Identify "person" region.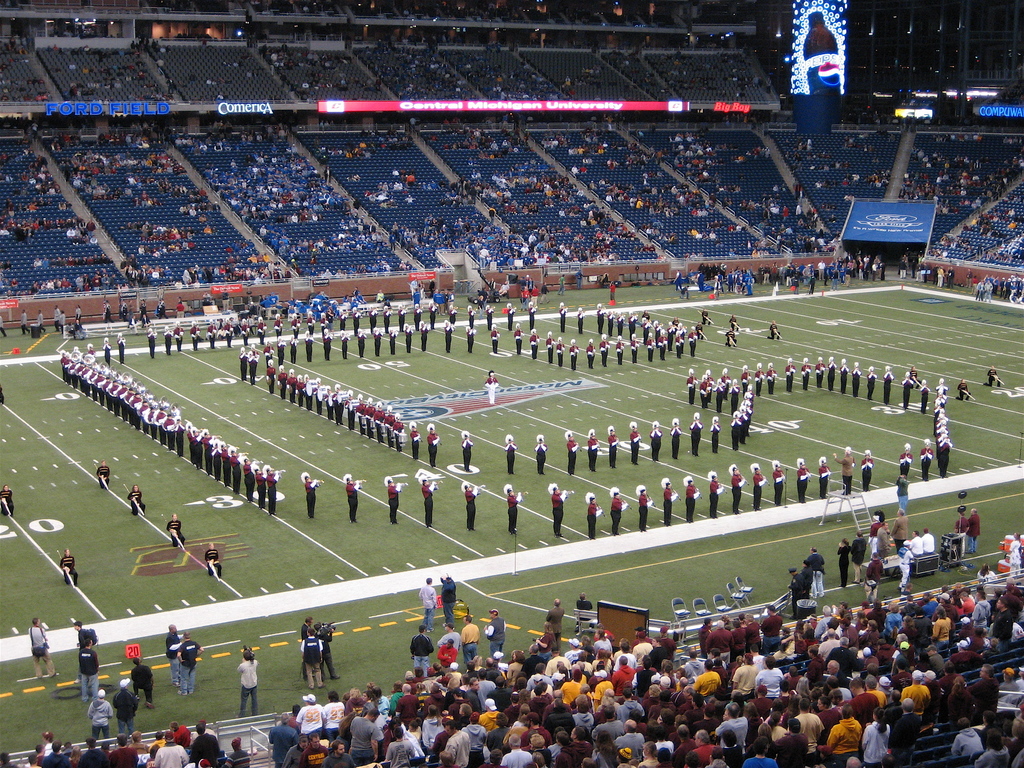
Region: <region>682, 353, 951, 479</region>.
